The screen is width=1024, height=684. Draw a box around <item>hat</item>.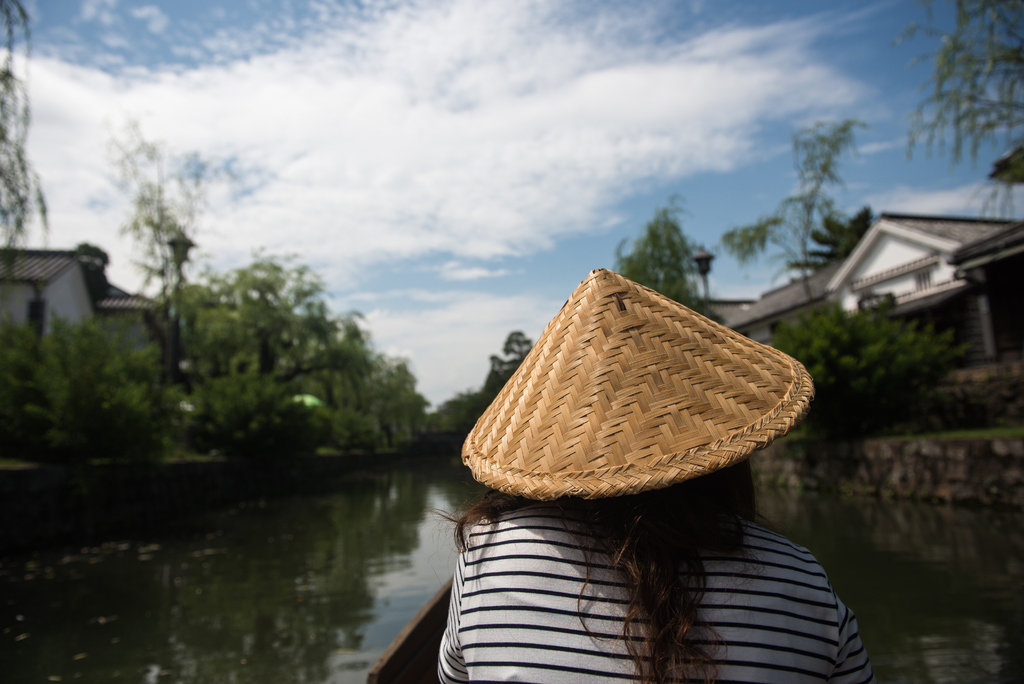
459,268,820,498.
